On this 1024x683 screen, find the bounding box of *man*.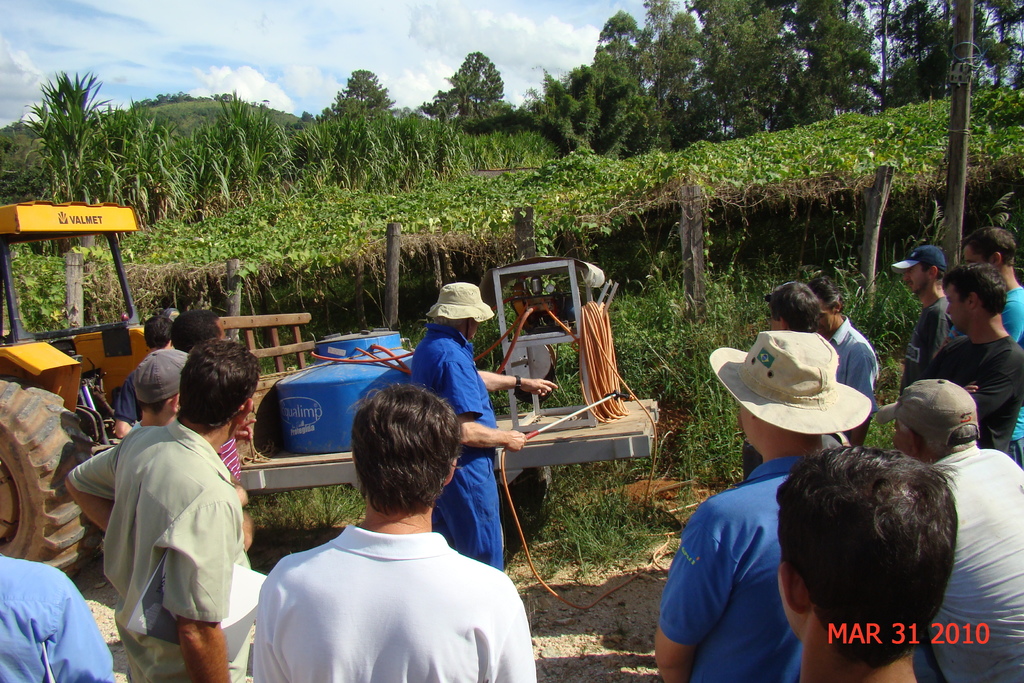
Bounding box: bbox=[860, 375, 1023, 682].
